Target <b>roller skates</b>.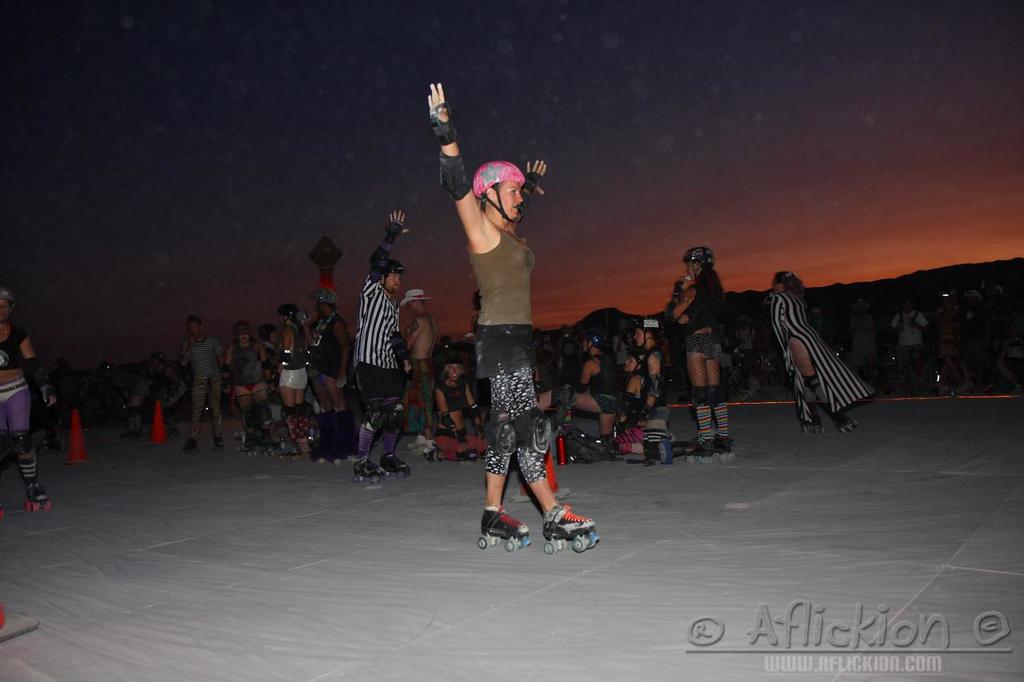
Target region: region(712, 437, 734, 463).
